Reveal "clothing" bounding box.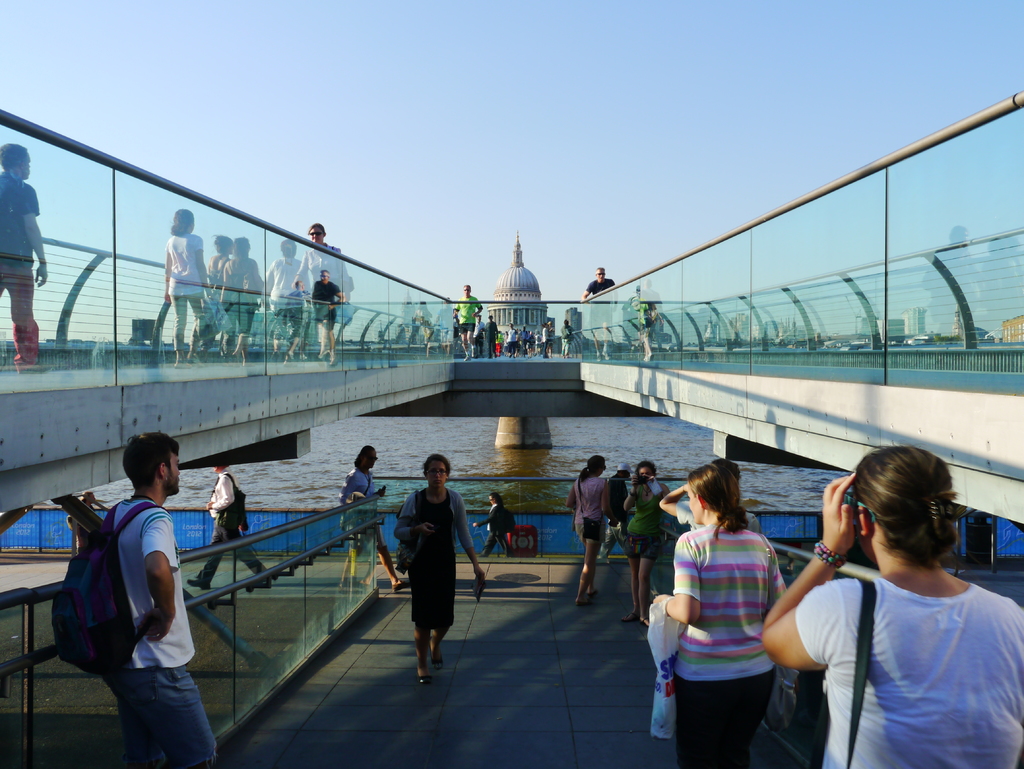
Revealed: x1=338, y1=465, x2=387, y2=552.
